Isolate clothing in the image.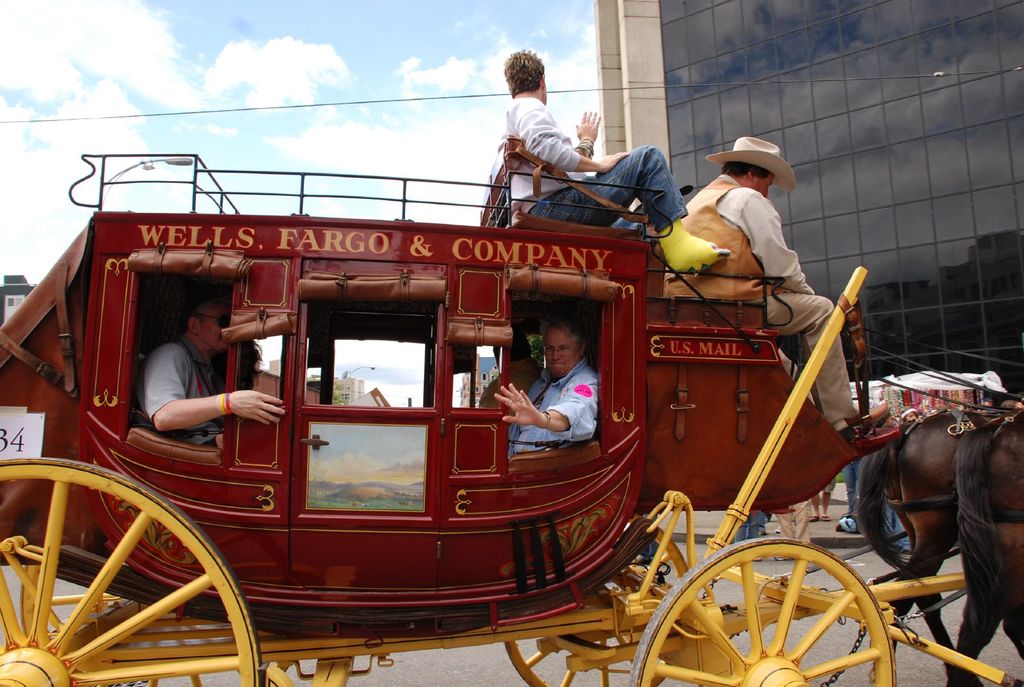
Isolated region: Rect(880, 501, 911, 556).
